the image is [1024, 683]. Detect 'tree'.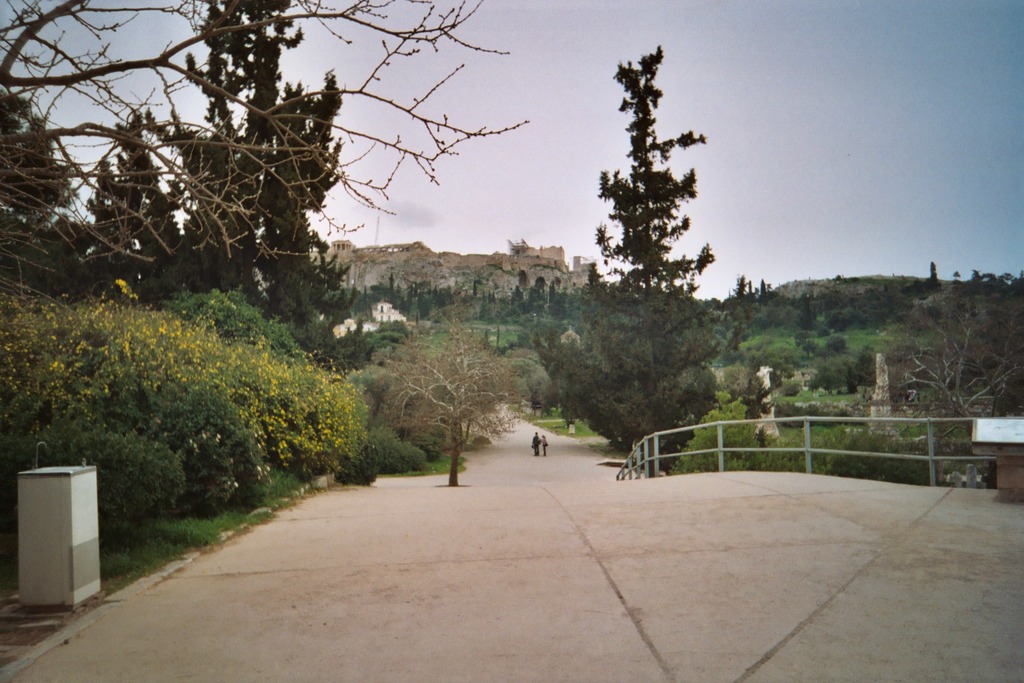
Detection: (928,262,939,297).
